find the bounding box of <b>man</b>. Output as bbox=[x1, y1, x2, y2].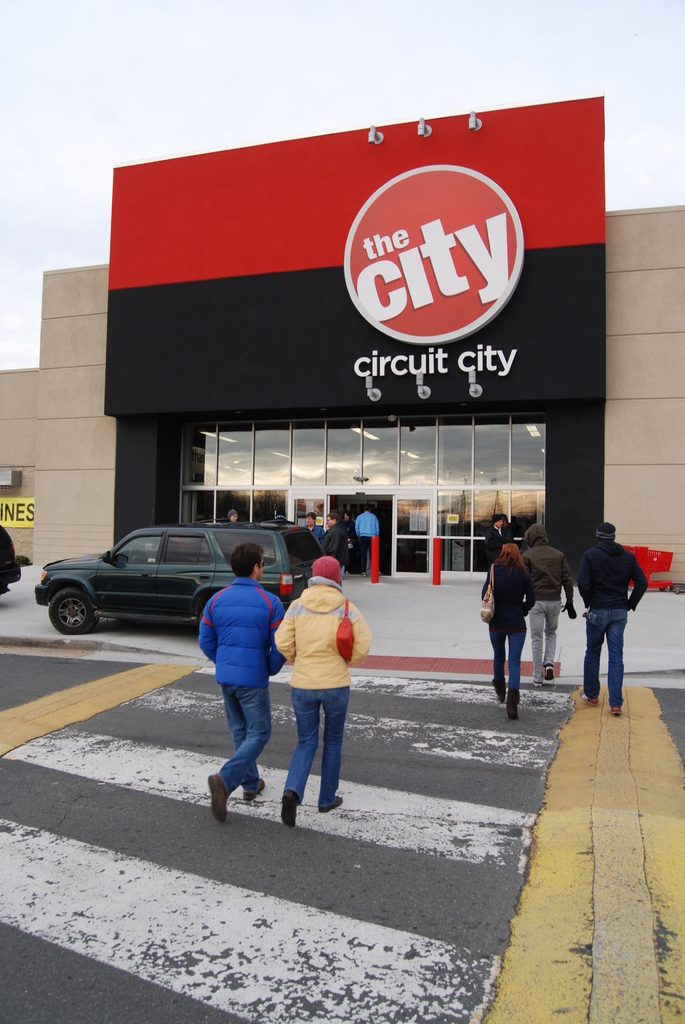
bbox=[321, 511, 349, 565].
